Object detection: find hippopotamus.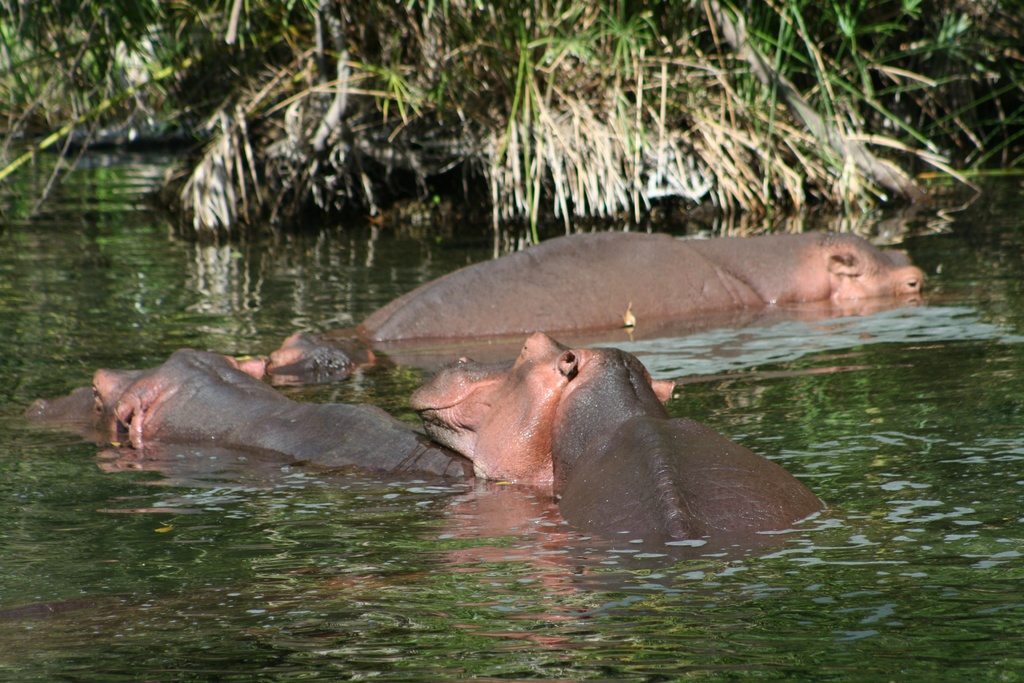
(x1=359, y1=227, x2=927, y2=342).
